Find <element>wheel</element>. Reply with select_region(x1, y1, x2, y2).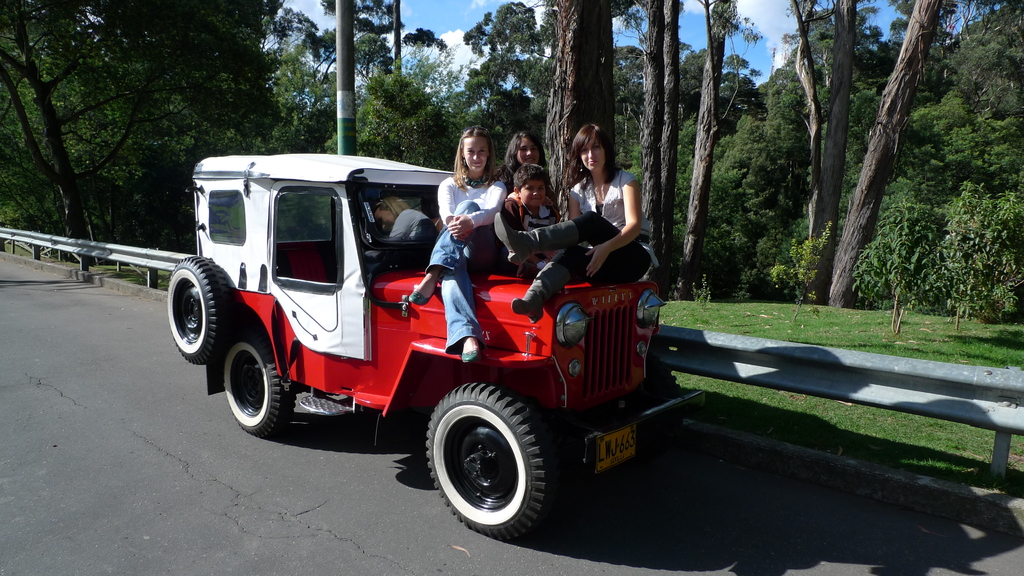
select_region(221, 342, 283, 437).
